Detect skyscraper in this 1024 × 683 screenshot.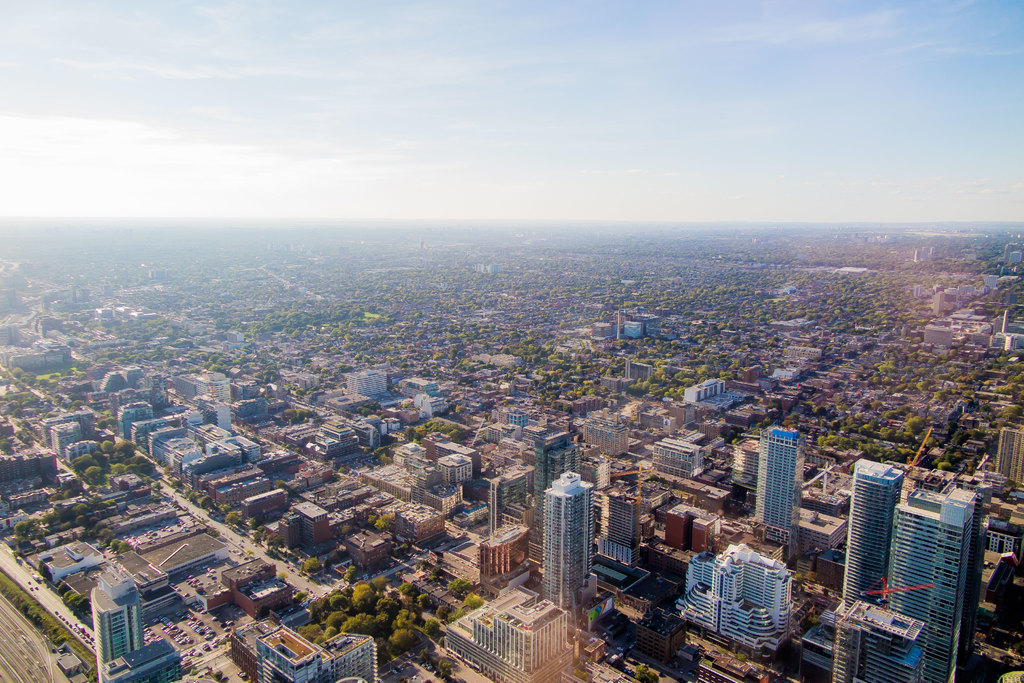
Detection: rect(844, 460, 900, 604).
